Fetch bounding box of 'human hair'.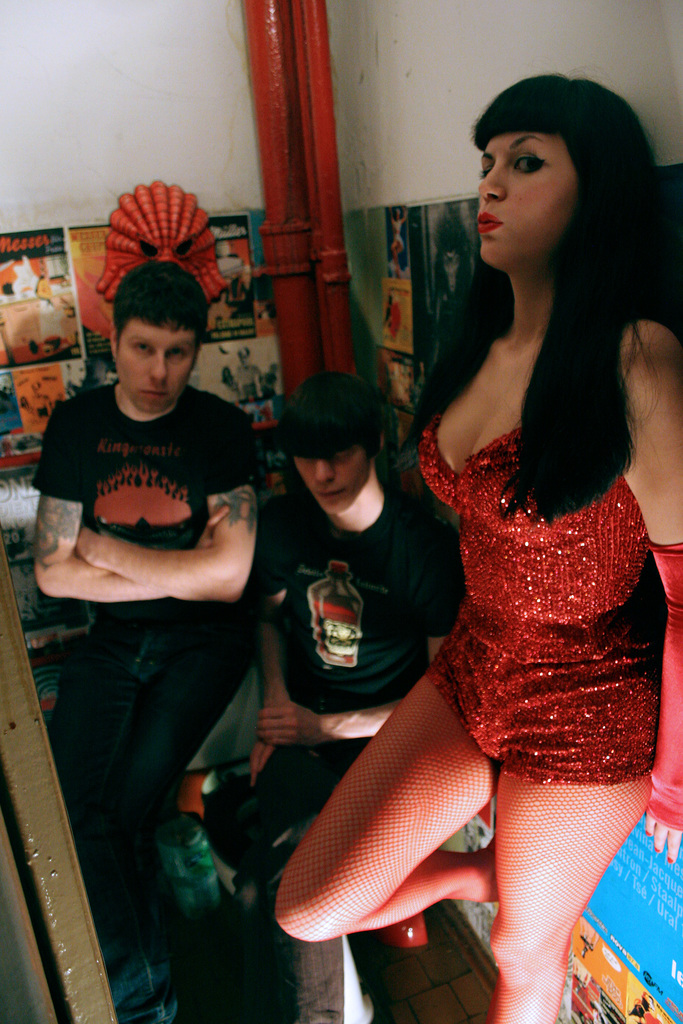
Bbox: 275 356 377 451.
